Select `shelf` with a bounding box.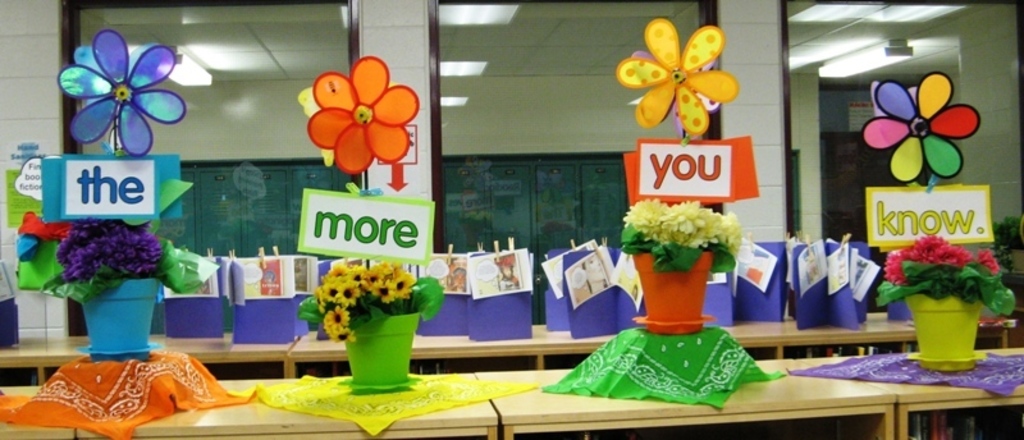
[475,356,897,439].
